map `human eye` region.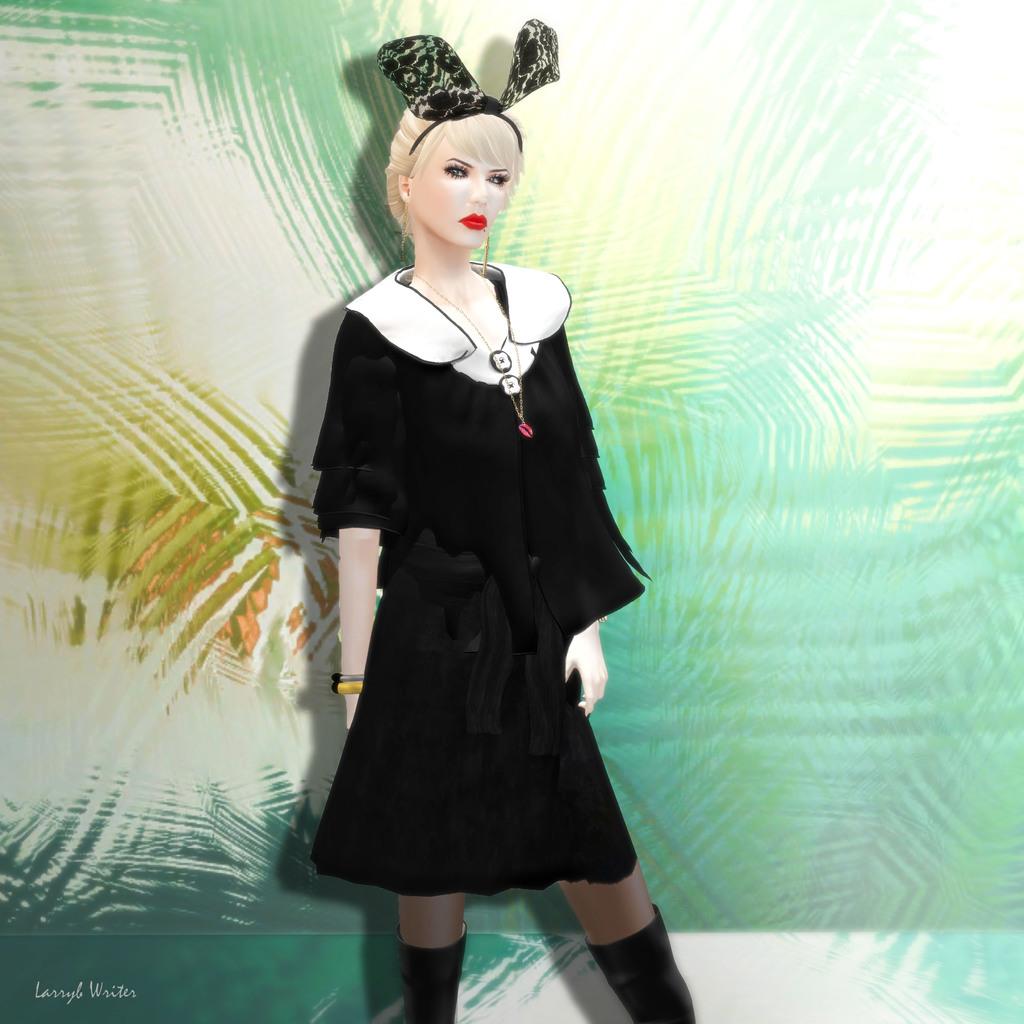
Mapped to [486,173,509,190].
